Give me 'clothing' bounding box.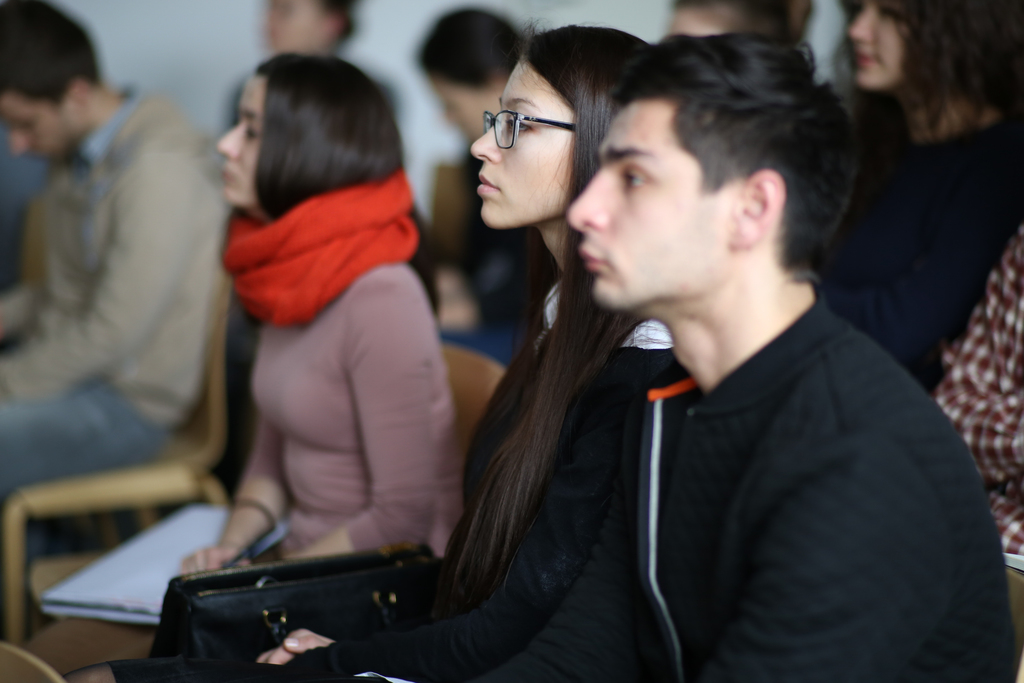
<region>305, 336, 660, 682</region>.
